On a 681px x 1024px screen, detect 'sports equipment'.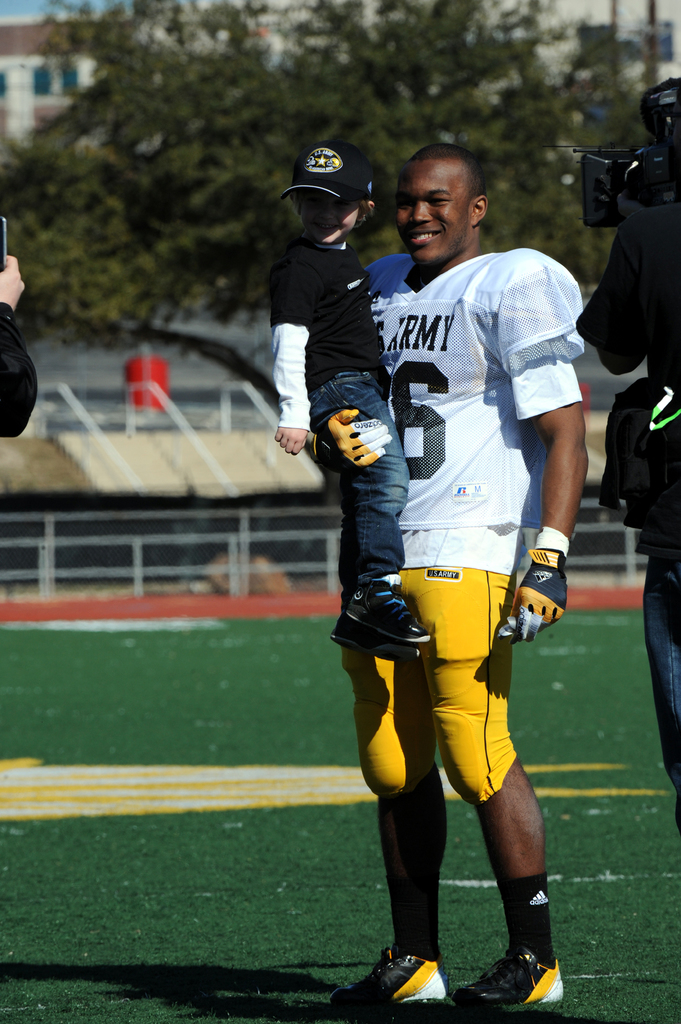
{"x1": 314, "y1": 412, "x2": 392, "y2": 476}.
